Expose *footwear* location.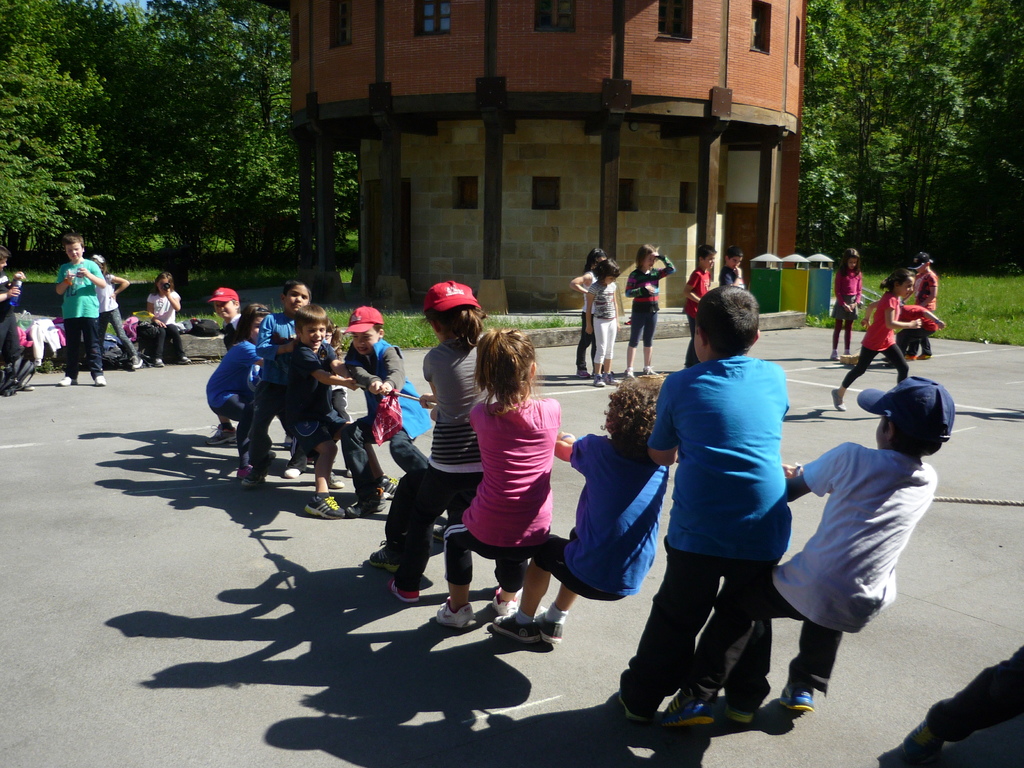
Exposed at [x1=148, y1=358, x2=163, y2=367].
